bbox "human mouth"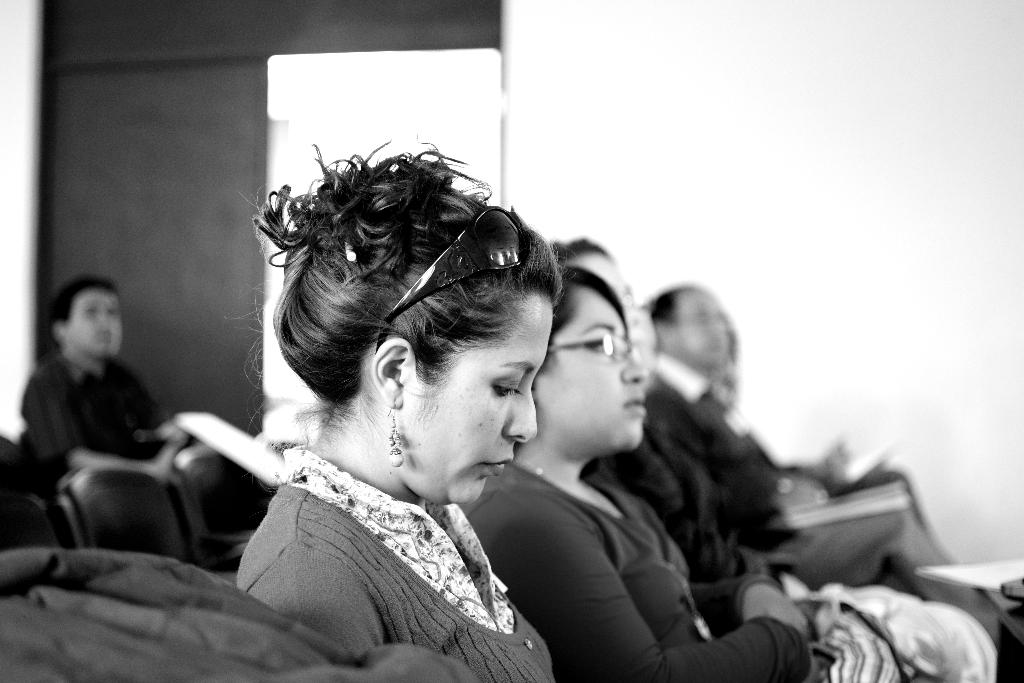
(474,450,510,486)
